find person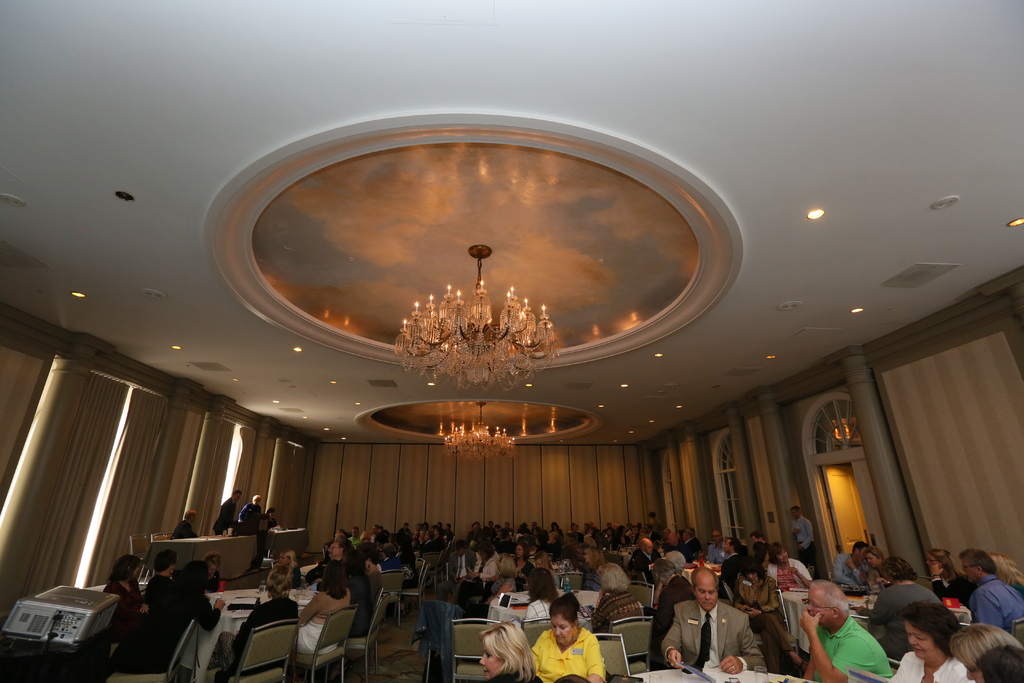
bbox(94, 555, 228, 671)
